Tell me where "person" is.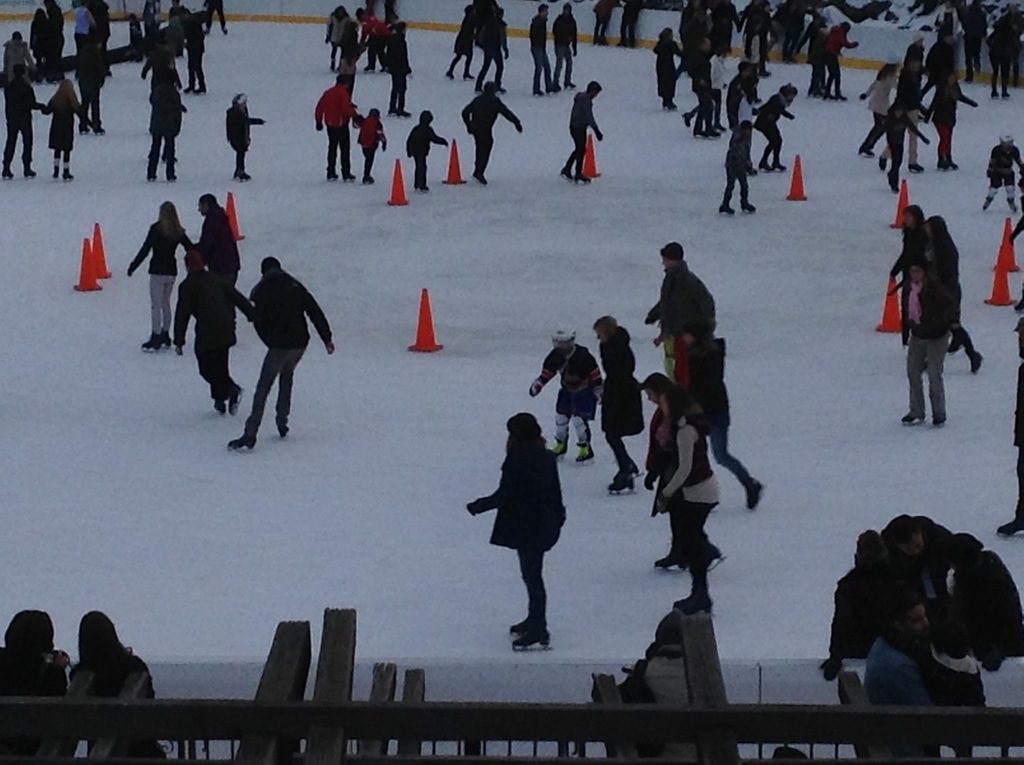
"person" is at {"left": 357, "top": 104, "right": 390, "bottom": 179}.
